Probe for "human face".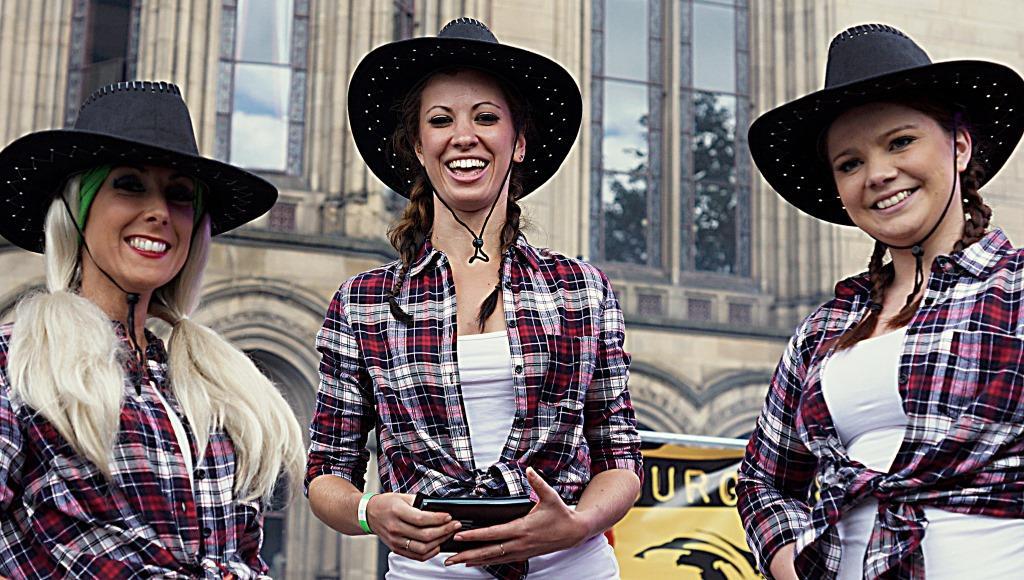
Probe result: locate(87, 154, 190, 283).
